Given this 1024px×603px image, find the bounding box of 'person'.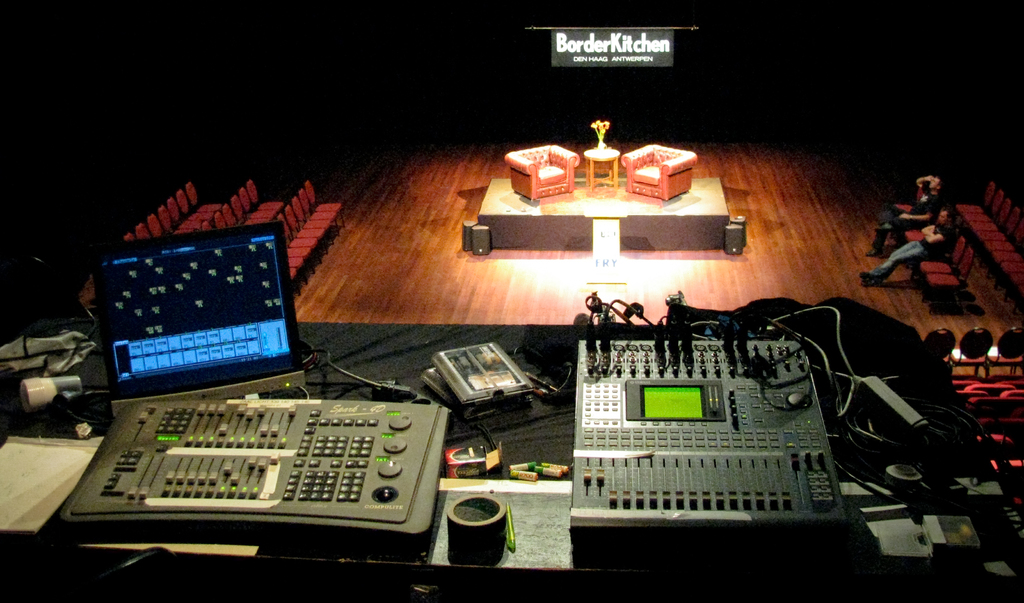
858 177 949 256.
